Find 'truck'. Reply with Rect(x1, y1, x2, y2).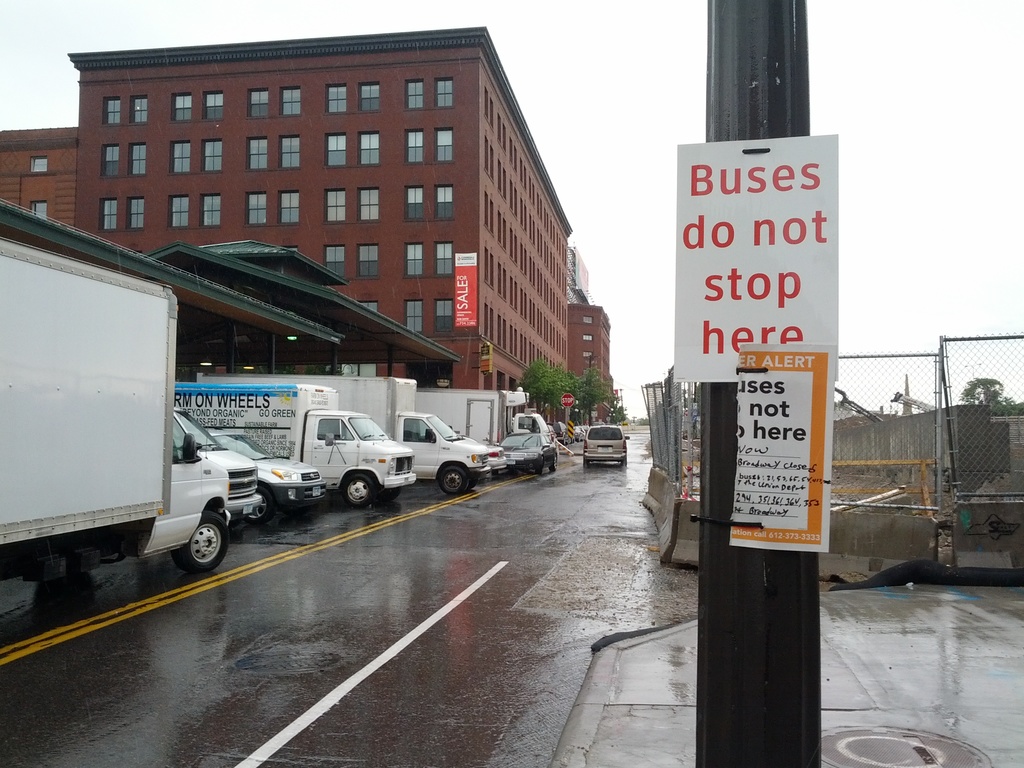
Rect(412, 389, 554, 446).
